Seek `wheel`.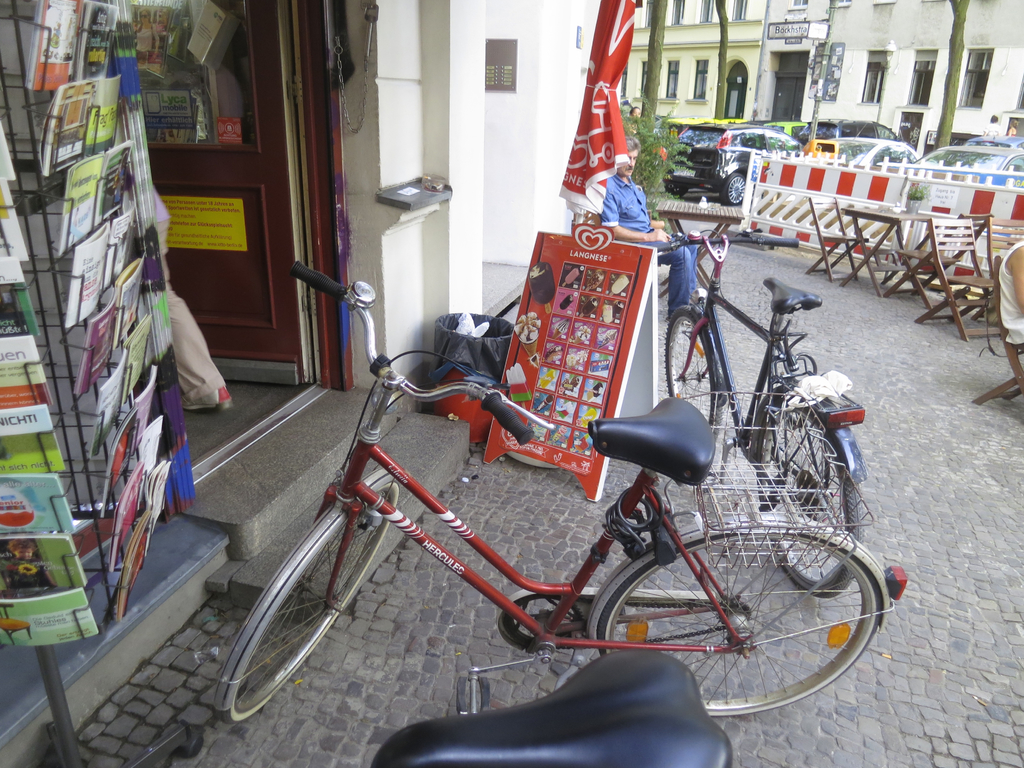
(x1=216, y1=469, x2=399, y2=725).
